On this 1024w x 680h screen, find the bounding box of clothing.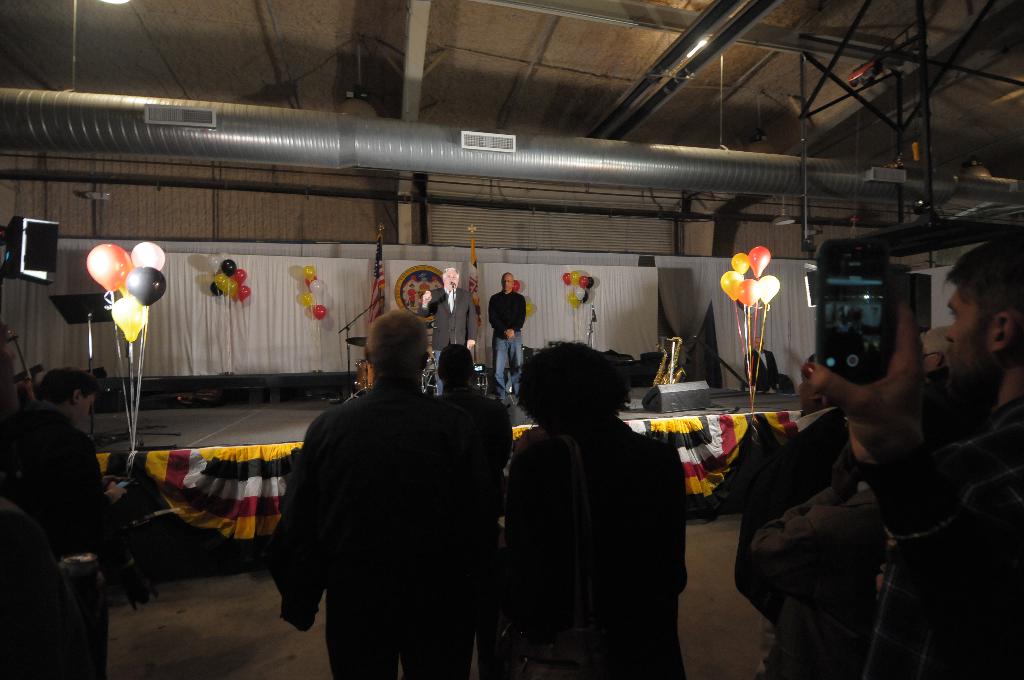
Bounding box: (x1=487, y1=288, x2=527, y2=398).
